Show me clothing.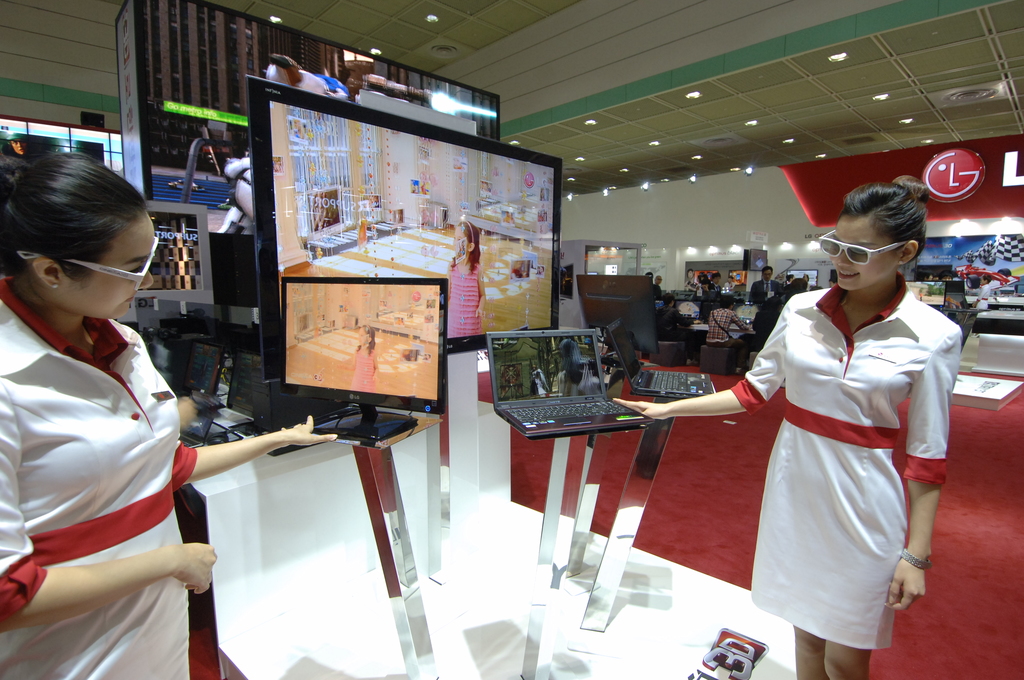
clothing is here: 975,282,991,308.
